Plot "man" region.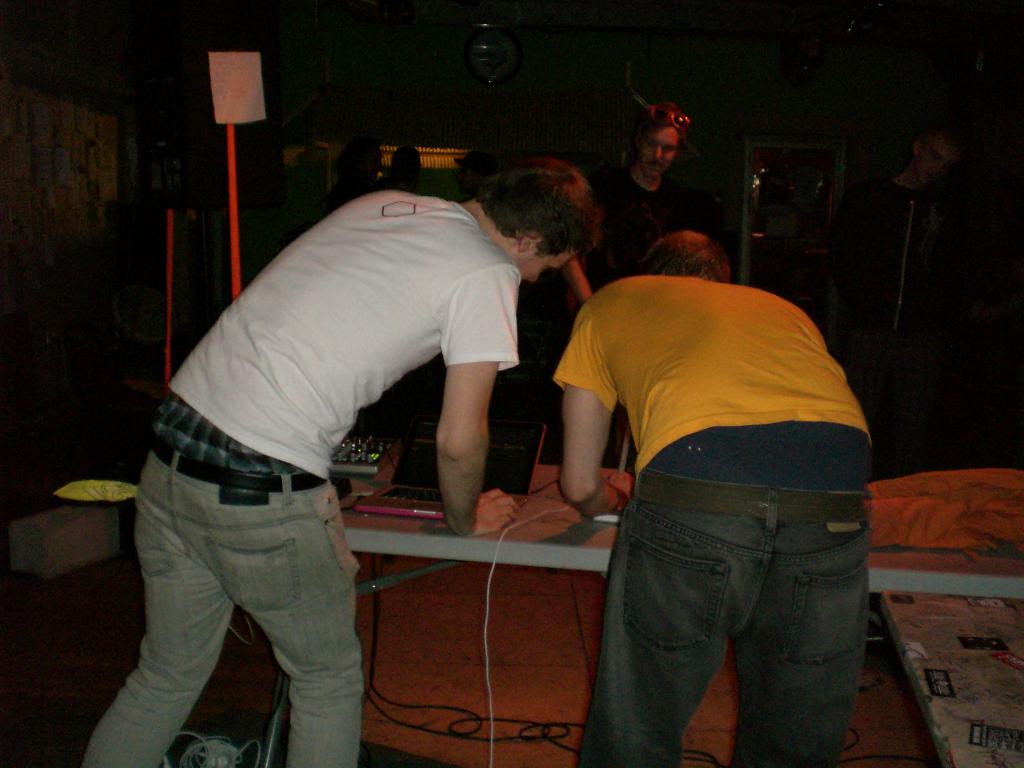
Plotted at box=[80, 154, 605, 767].
